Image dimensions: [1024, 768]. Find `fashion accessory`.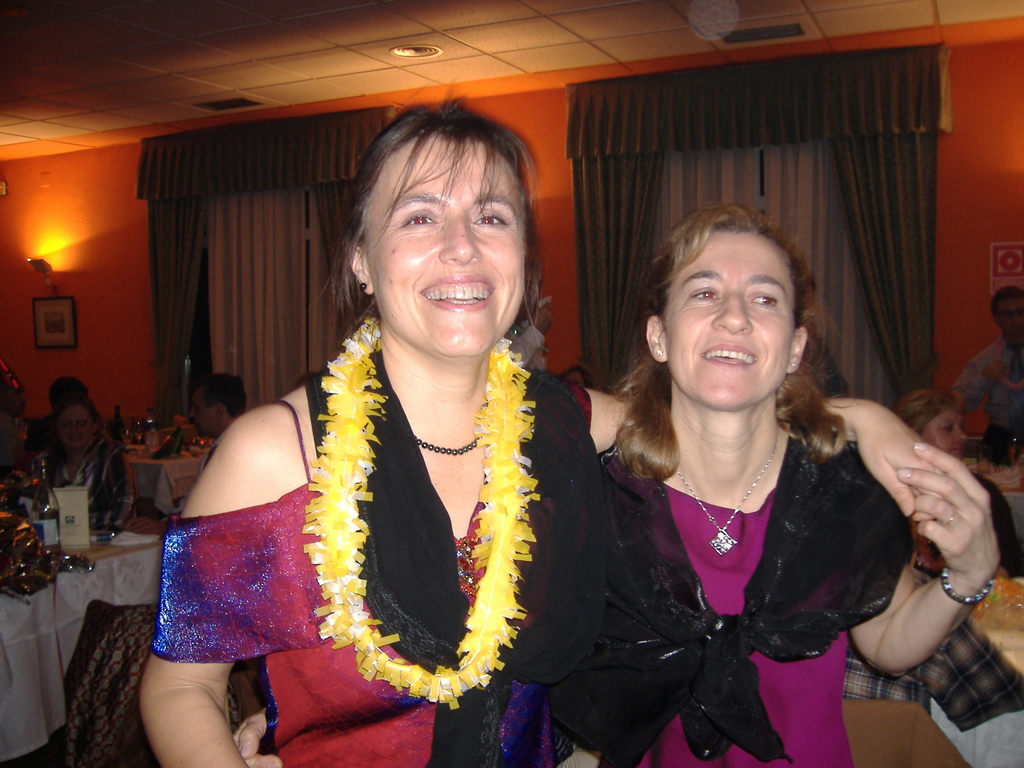
left=942, top=568, right=995, bottom=606.
